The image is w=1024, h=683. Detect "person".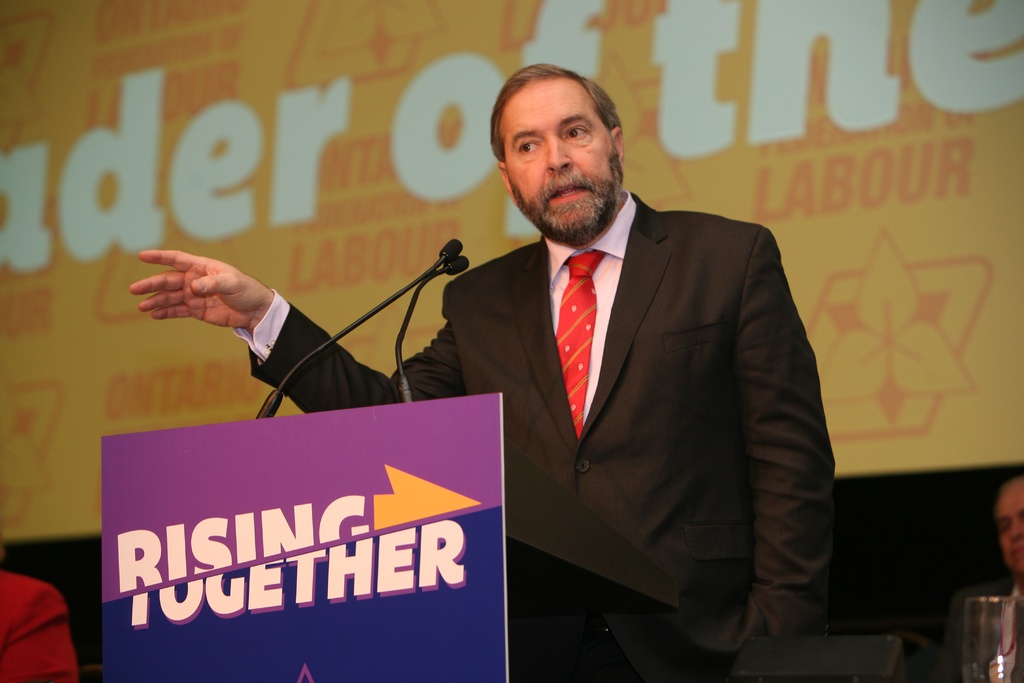
Detection: box=[131, 67, 843, 682].
